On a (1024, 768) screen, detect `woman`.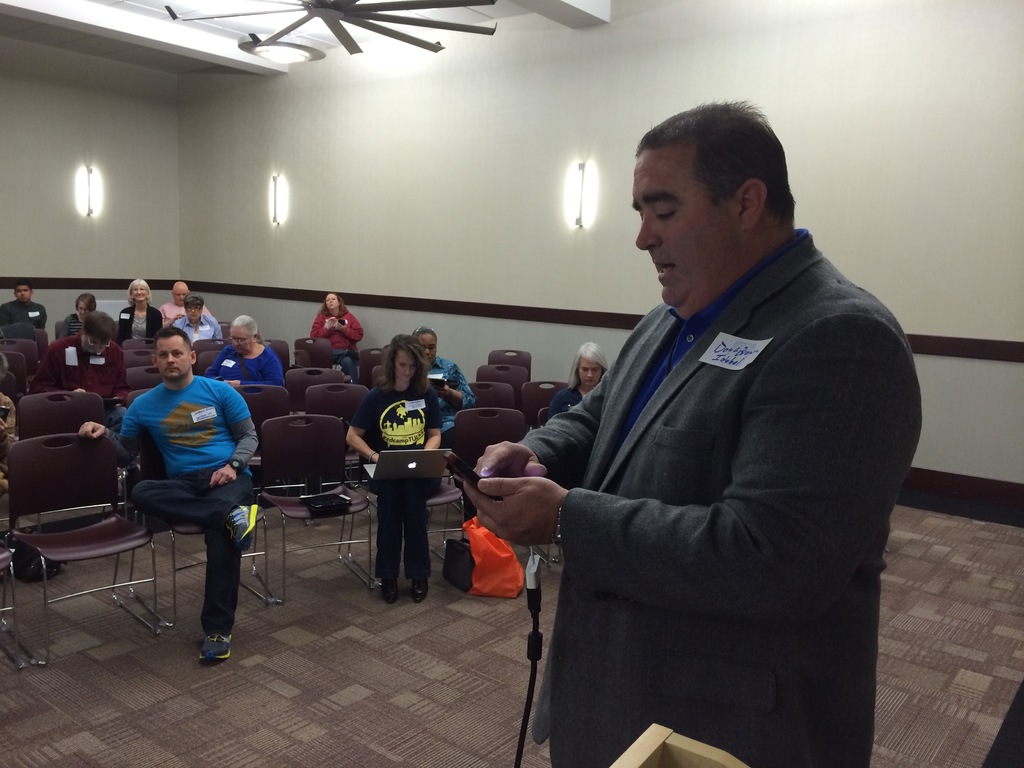
[309, 289, 361, 356].
